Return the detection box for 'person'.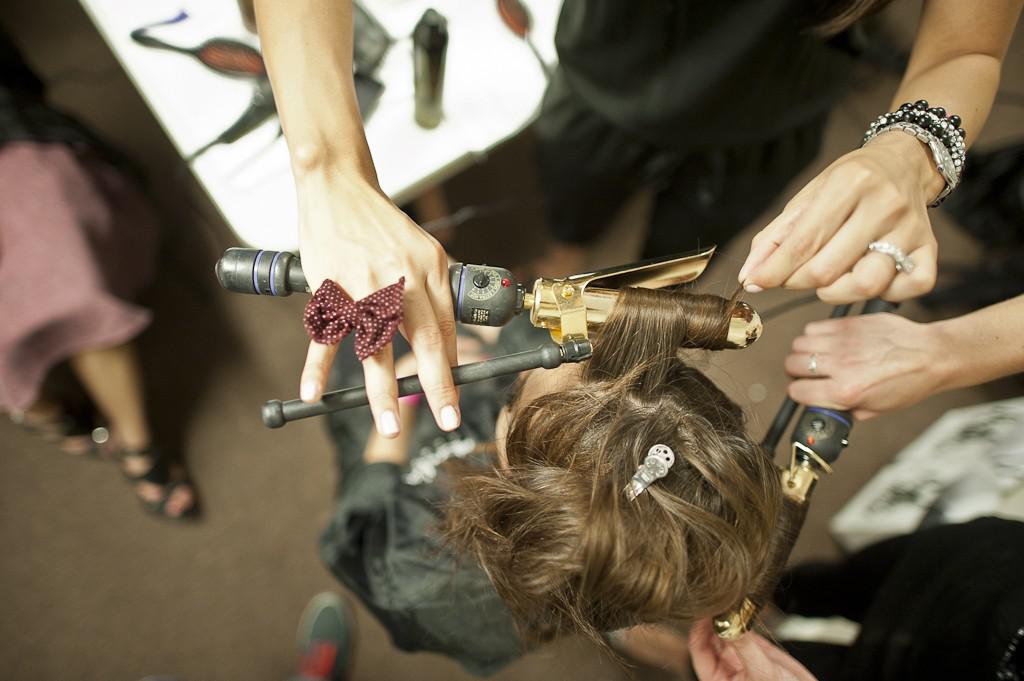
<box>685,299,1023,680</box>.
